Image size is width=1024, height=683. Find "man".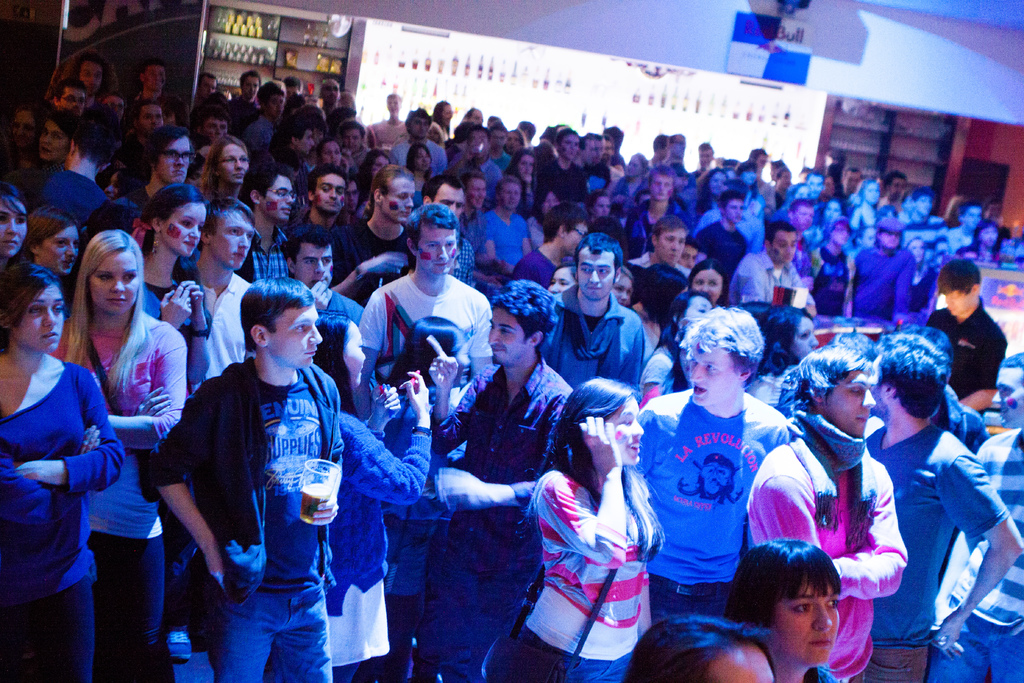
(624,222,691,287).
